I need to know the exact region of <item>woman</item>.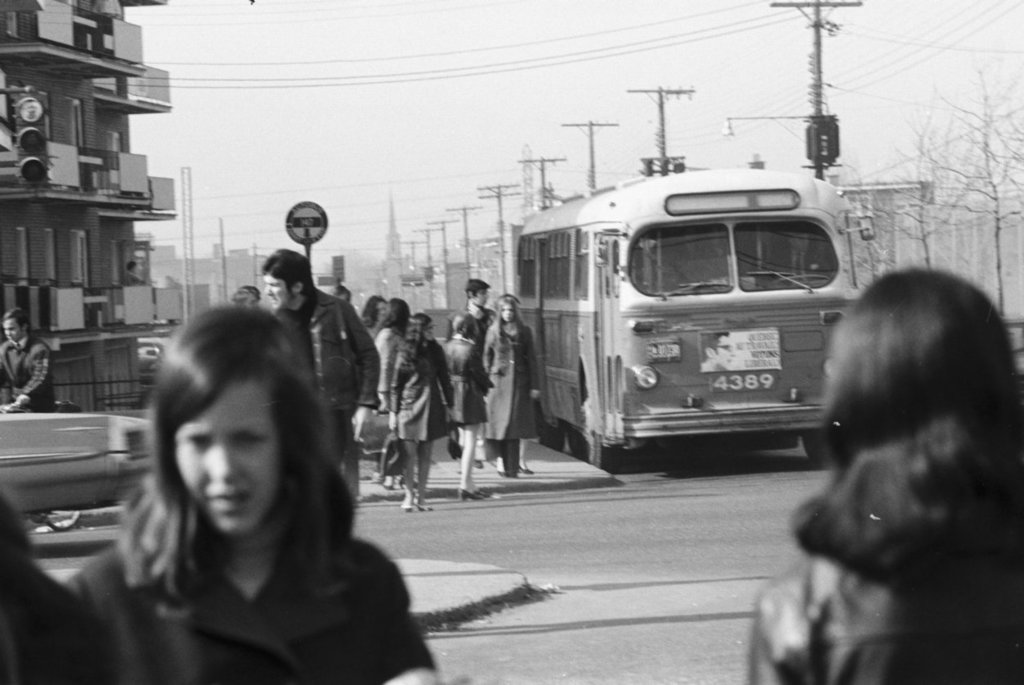
Region: [x1=137, y1=245, x2=380, y2=684].
